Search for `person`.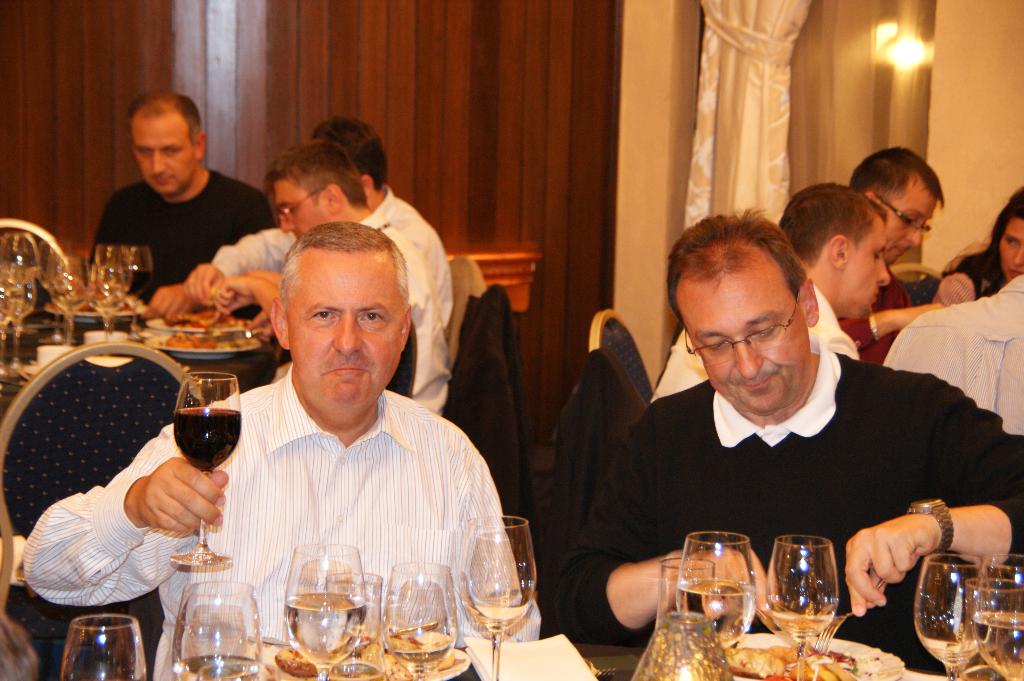
Found at crop(150, 120, 455, 338).
